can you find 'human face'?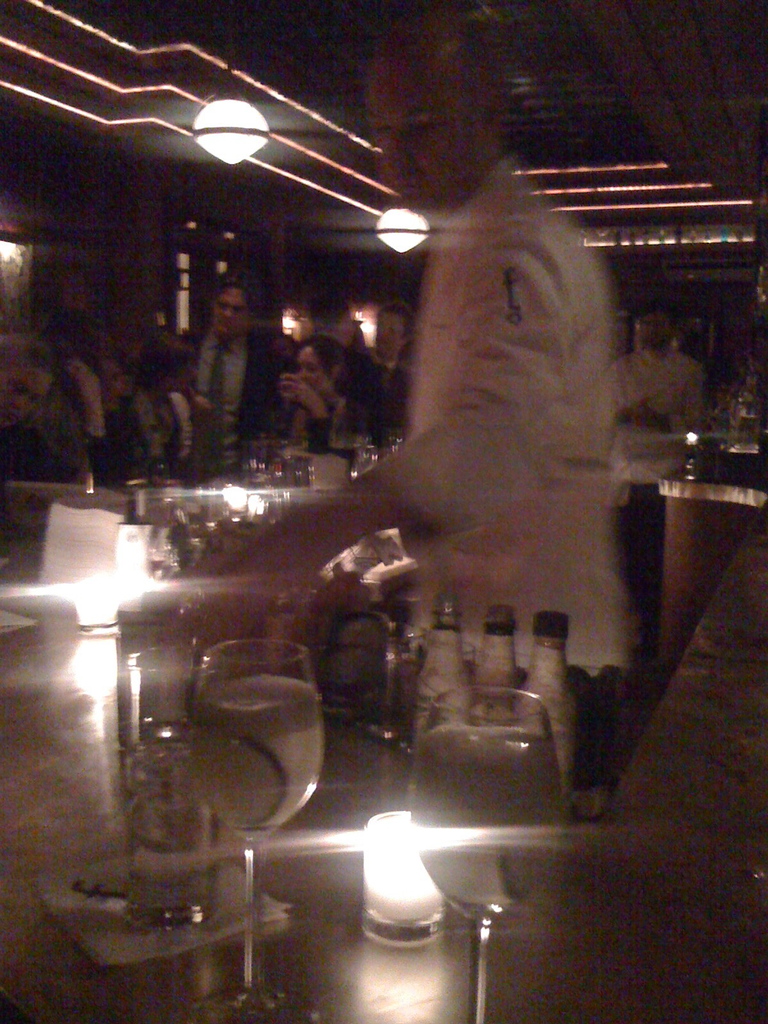
Yes, bounding box: pyautogui.locateOnScreen(212, 287, 250, 335).
